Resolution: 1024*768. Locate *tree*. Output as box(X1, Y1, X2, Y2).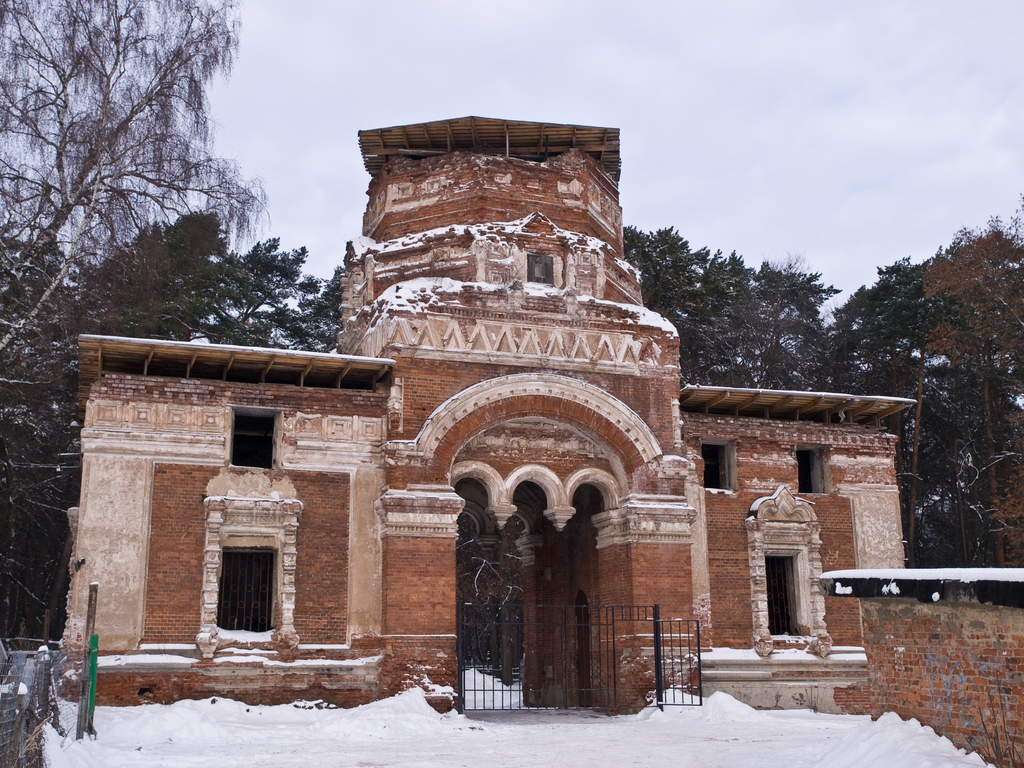
box(911, 202, 1023, 595).
